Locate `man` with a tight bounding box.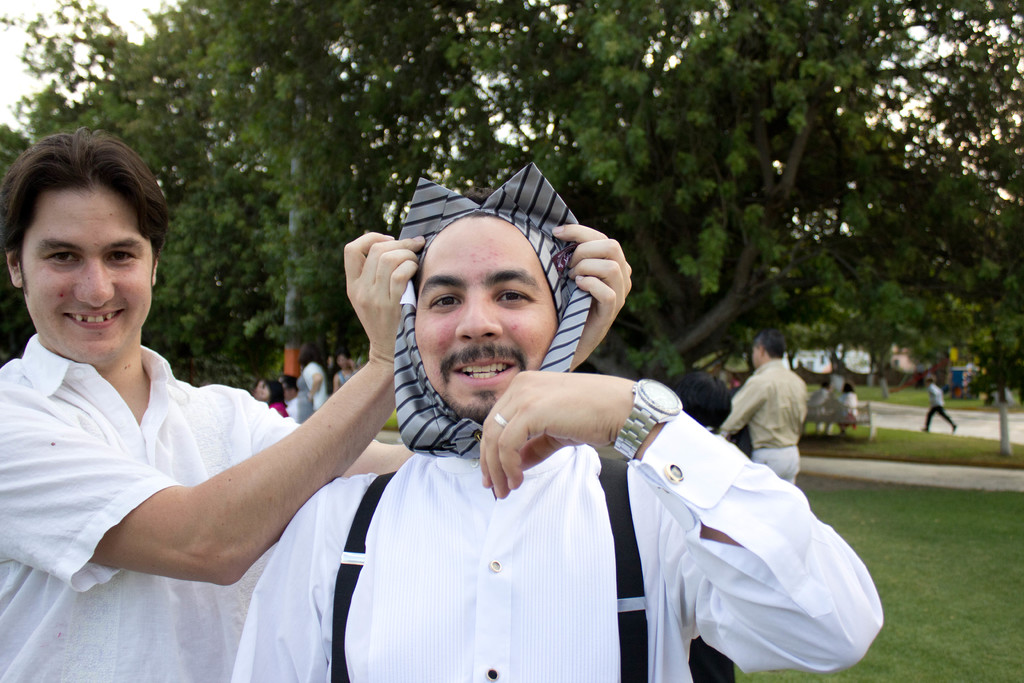
pyautogui.locateOnScreen(924, 374, 959, 432).
